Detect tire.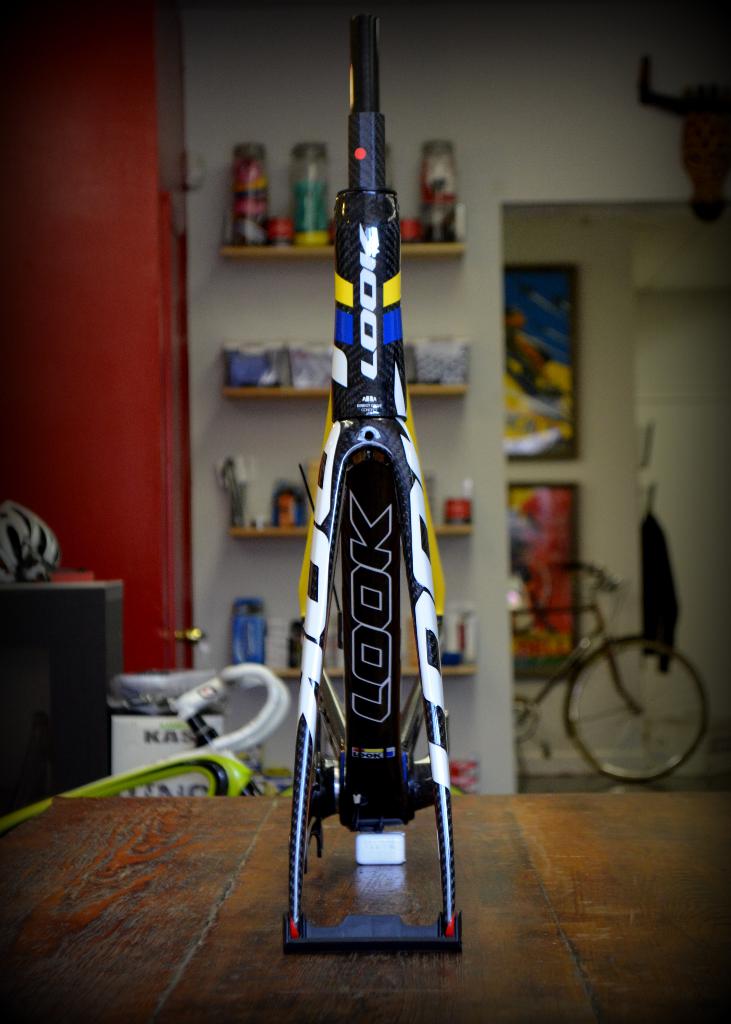
Detected at locate(565, 629, 712, 780).
